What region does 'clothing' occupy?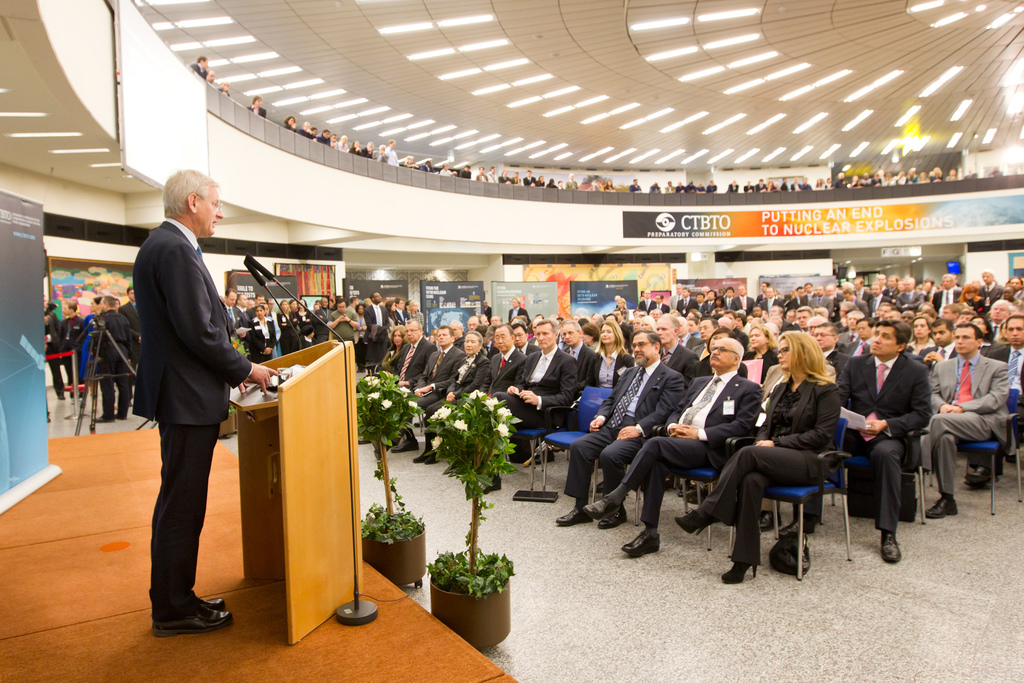
[x1=563, y1=179, x2=579, y2=188].
